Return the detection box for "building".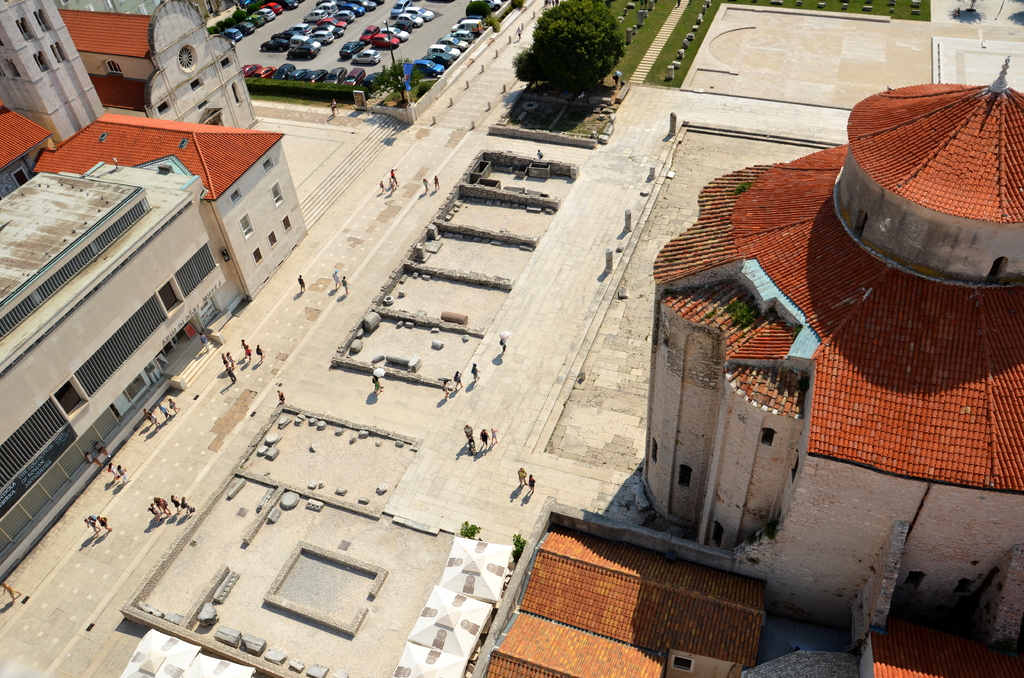
box(648, 51, 1023, 641).
